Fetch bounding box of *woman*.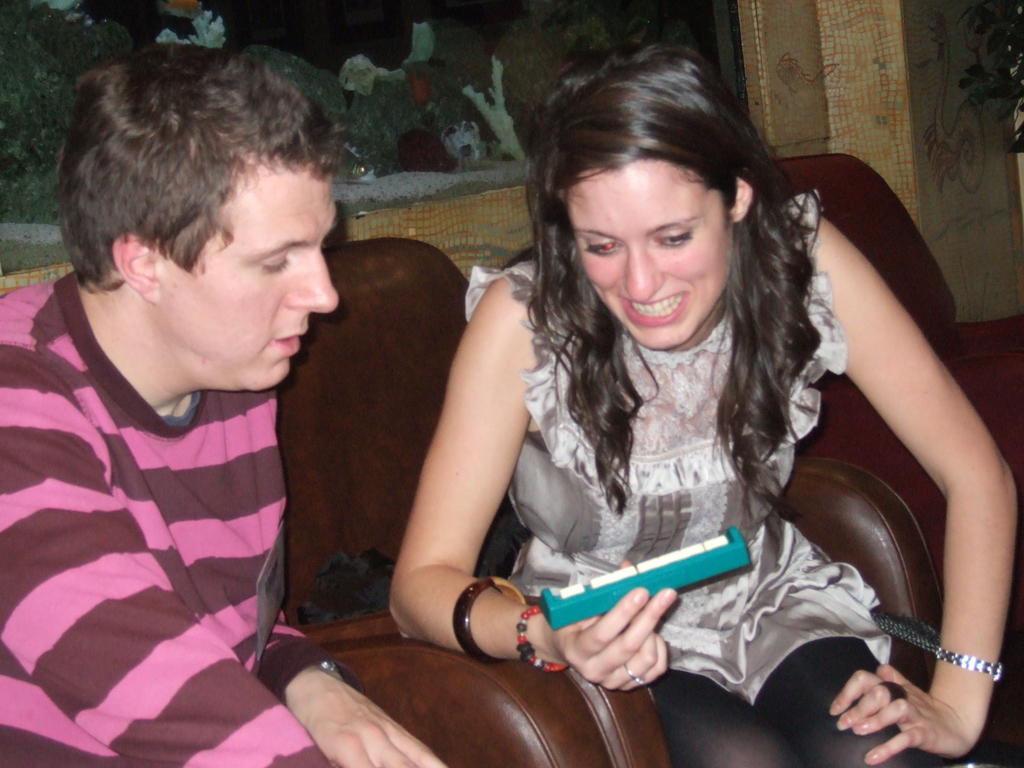
Bbox: l=368, t=48, r=930, b=759.
